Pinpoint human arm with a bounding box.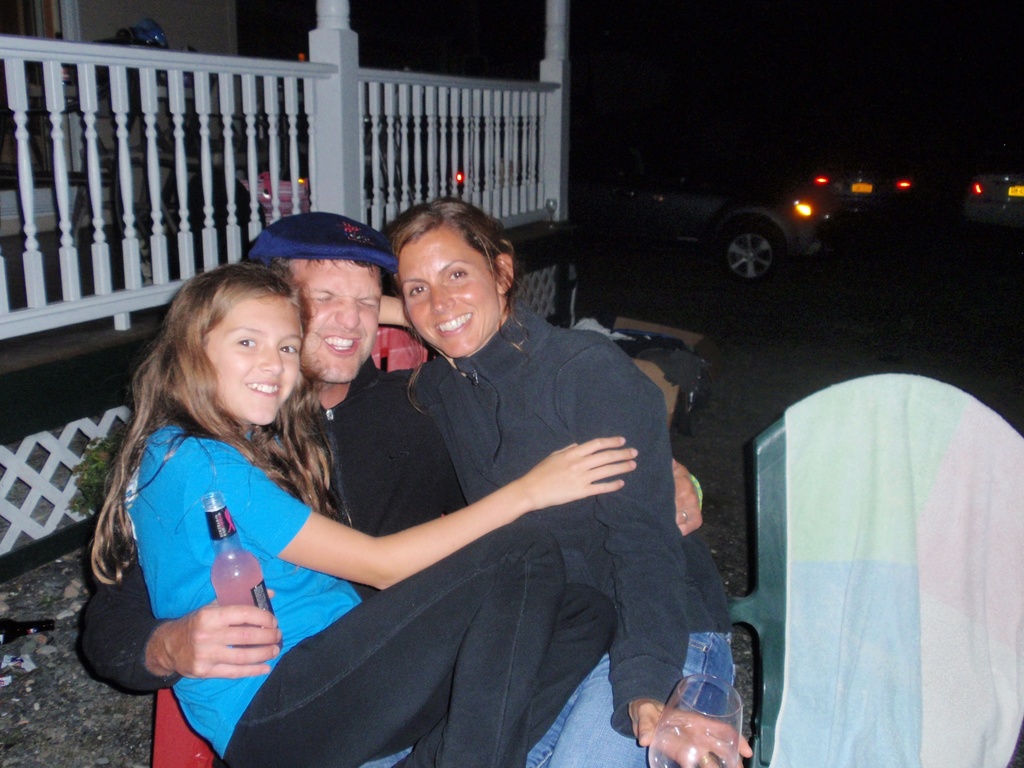
[x1=660, y1=458, x2=710, y2=545].
